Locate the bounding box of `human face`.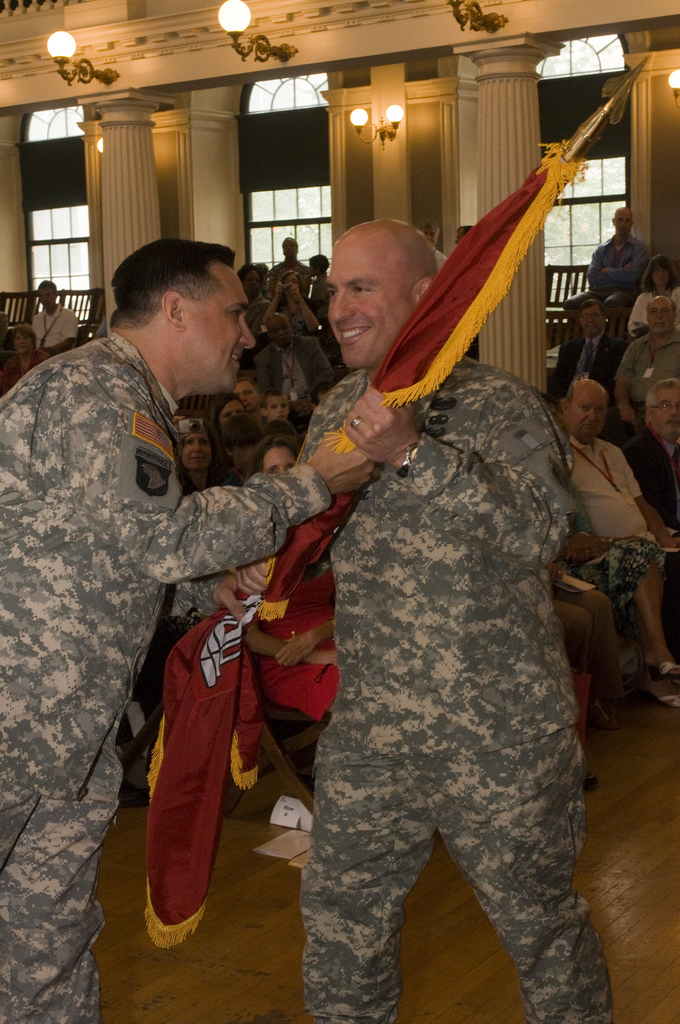
Bounding box: crop(645, 299, 670, 338).
